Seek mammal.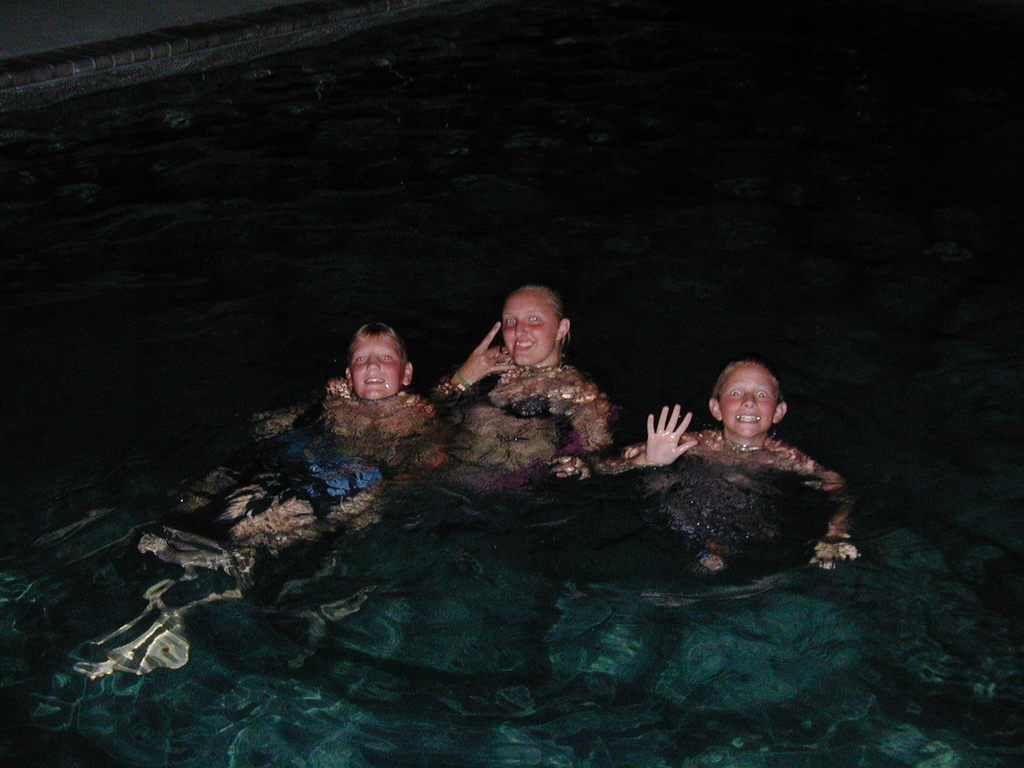
Rect(616, 353, 847, 603).
